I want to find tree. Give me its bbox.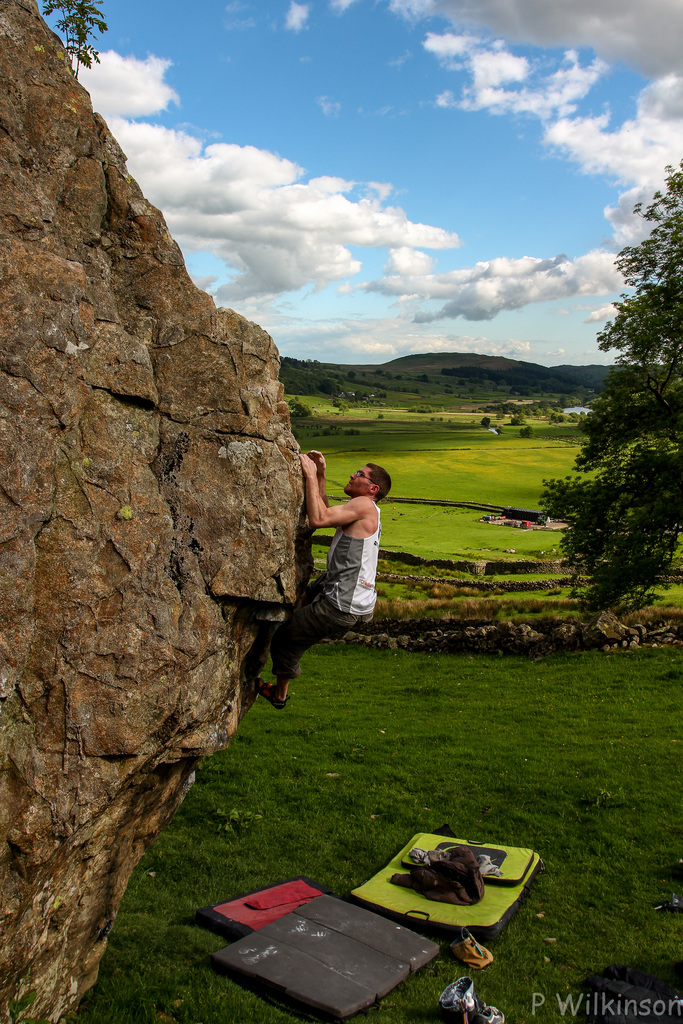
{"left": 479, "top": 414, "right": 491, "bottom": 428}.
